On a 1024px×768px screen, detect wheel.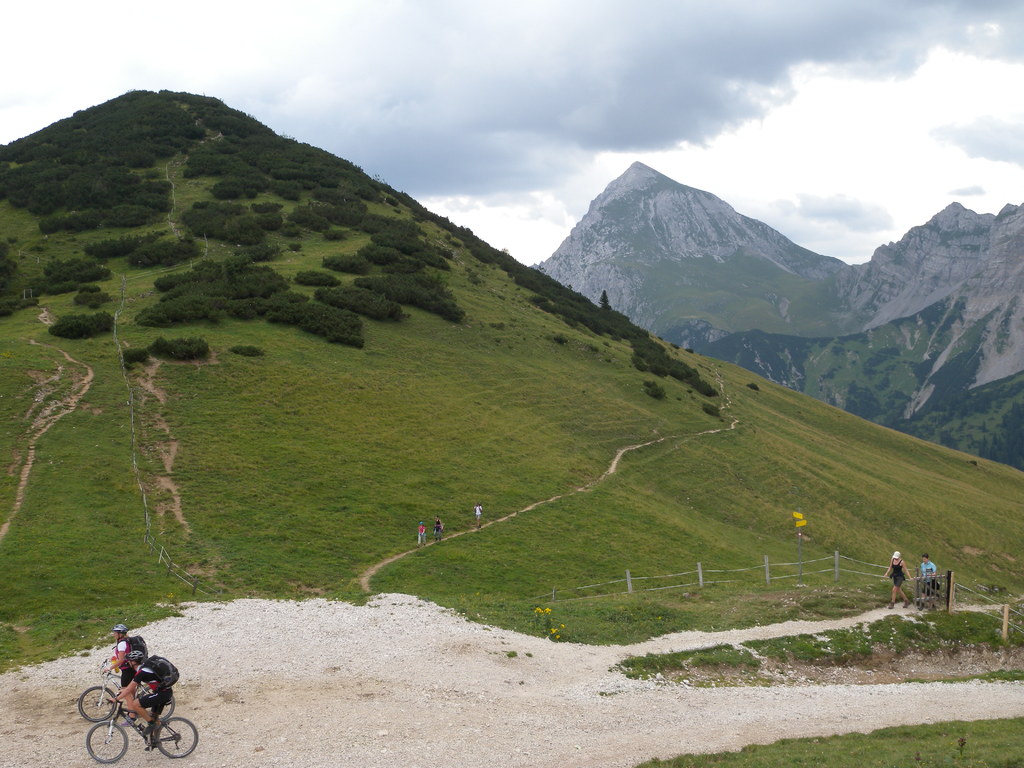
crop(149, 693, 179, 718).
